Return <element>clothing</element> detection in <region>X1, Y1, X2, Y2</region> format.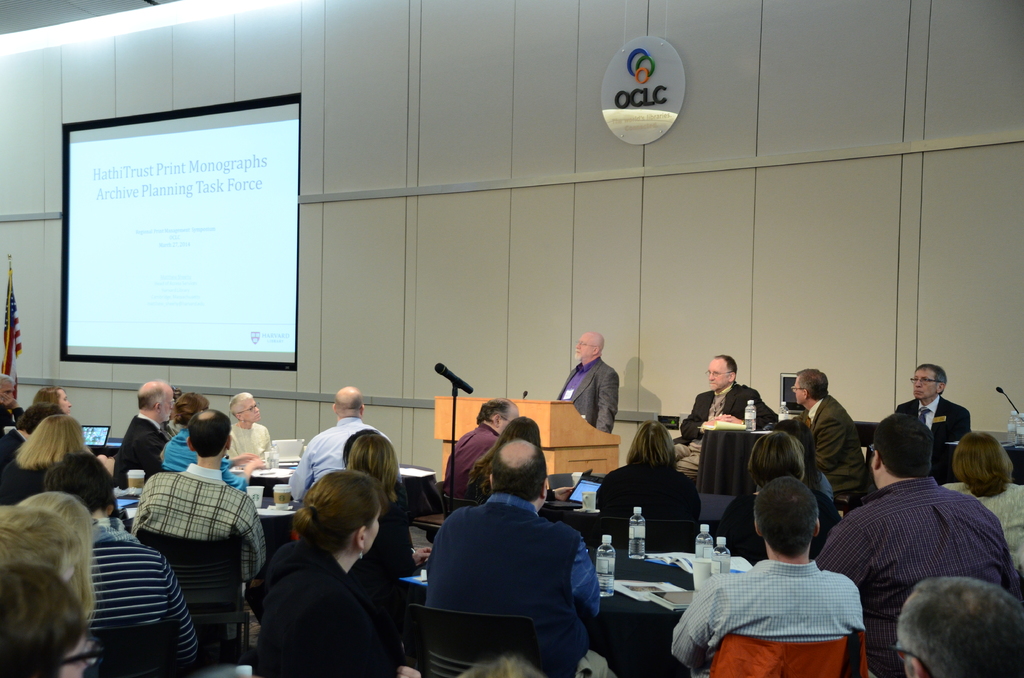
<region>428, 490, 618, 677</region>.
